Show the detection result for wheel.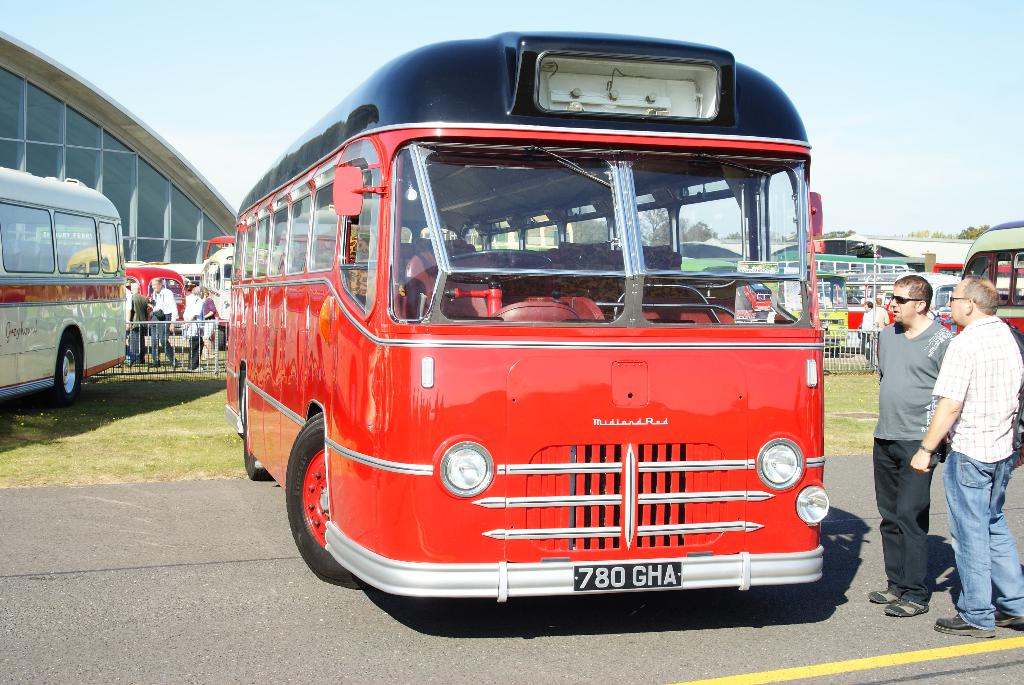
(x1=433, y1=249, x2=552, y2=286).
